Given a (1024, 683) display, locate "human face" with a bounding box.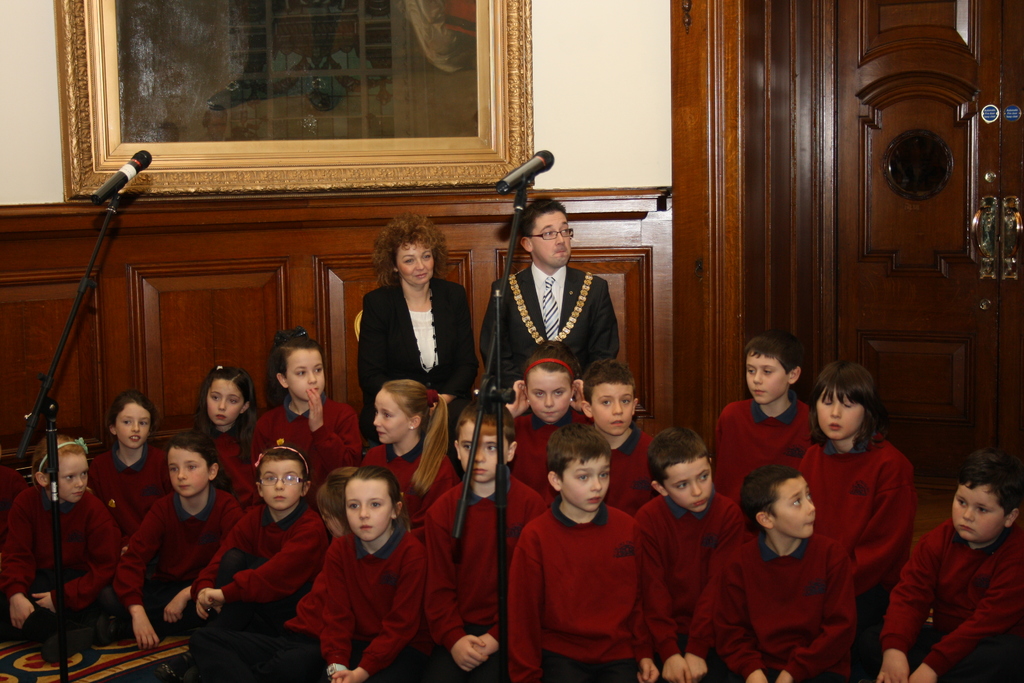
Located: [113,413,153,447].
